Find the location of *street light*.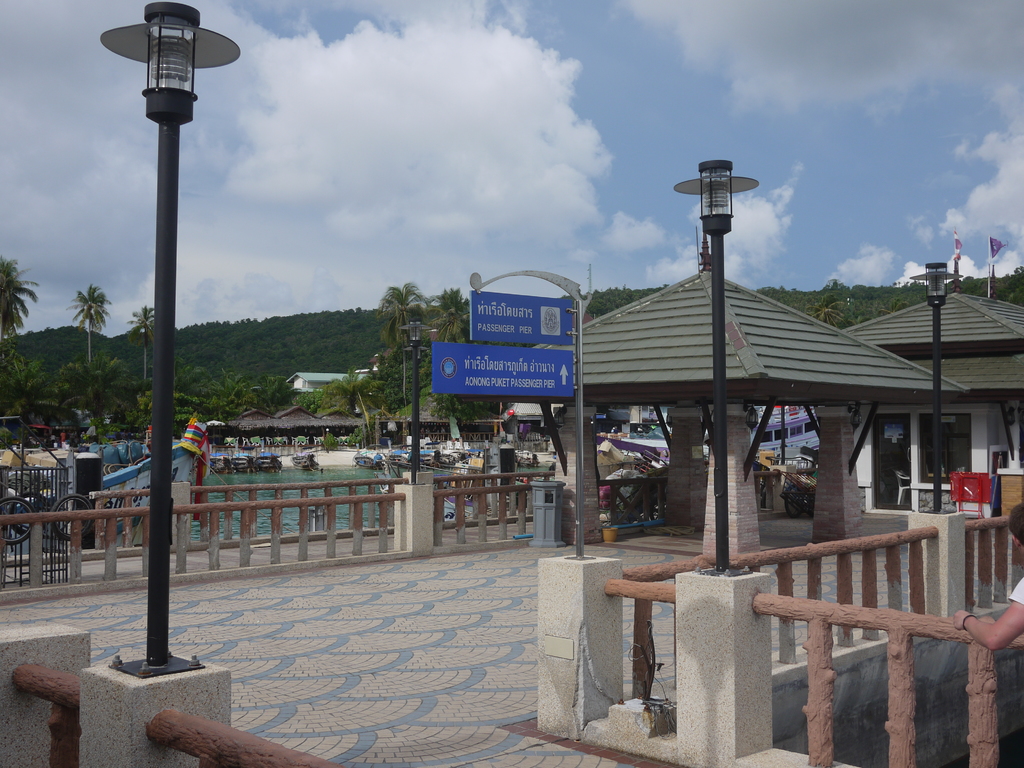
Location: rect(668, 151, 765, 566).
